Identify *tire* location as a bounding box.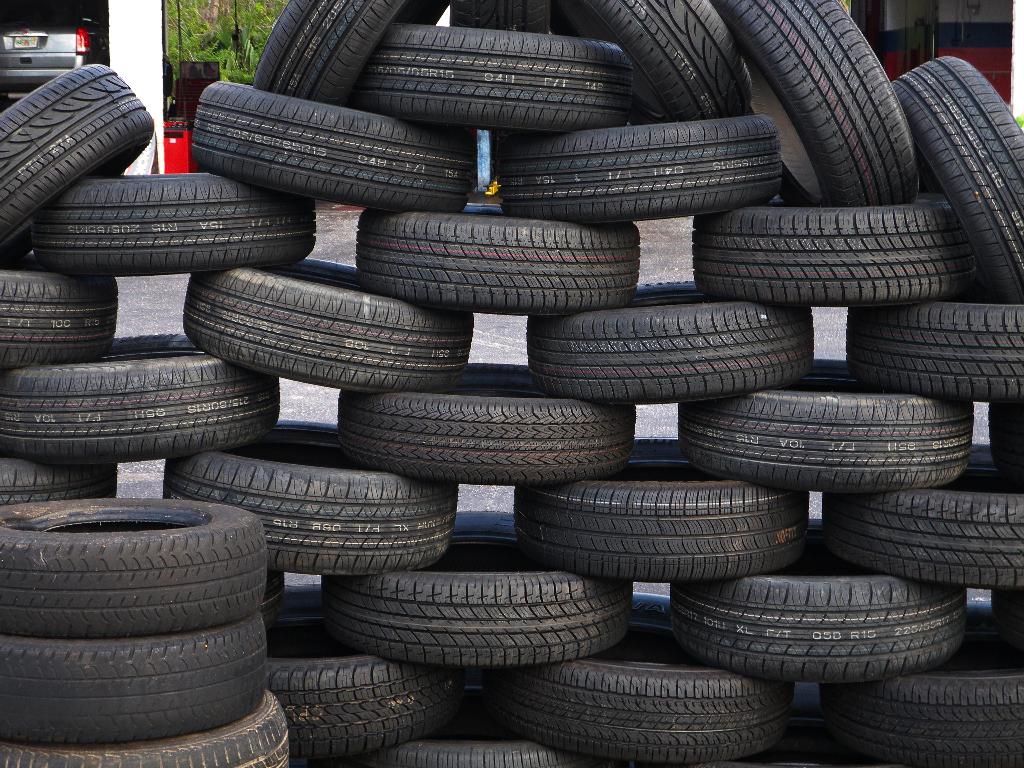
{"x1": 844, "y1": 306, "x2": 1023, "y2": 399}.
